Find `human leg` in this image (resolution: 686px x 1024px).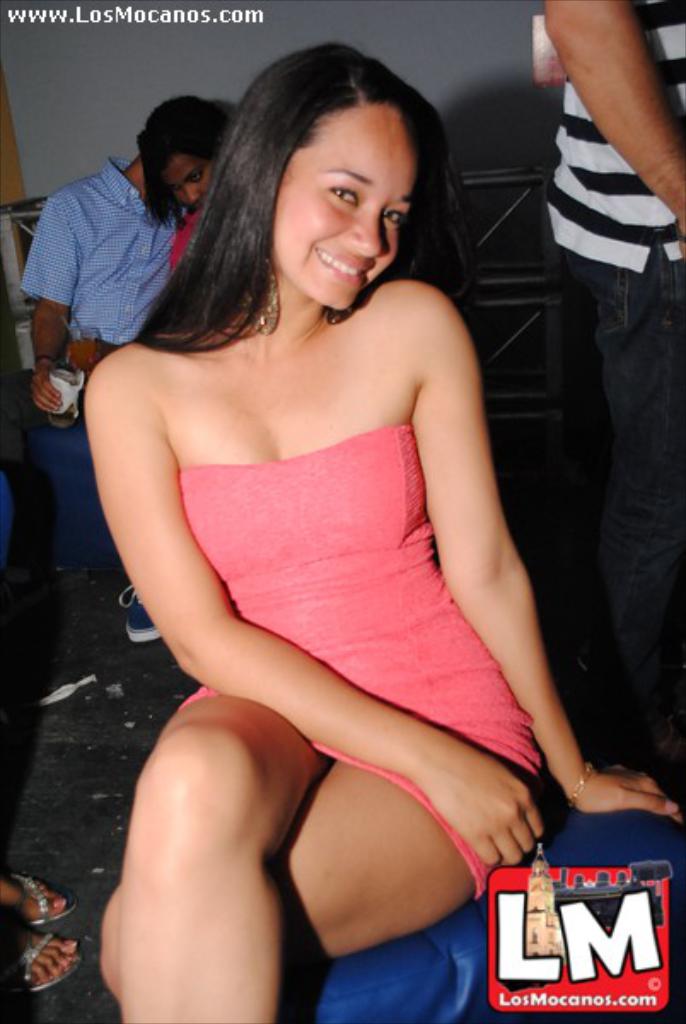
[x1=0, y1=858, x2=82, y2=927].
